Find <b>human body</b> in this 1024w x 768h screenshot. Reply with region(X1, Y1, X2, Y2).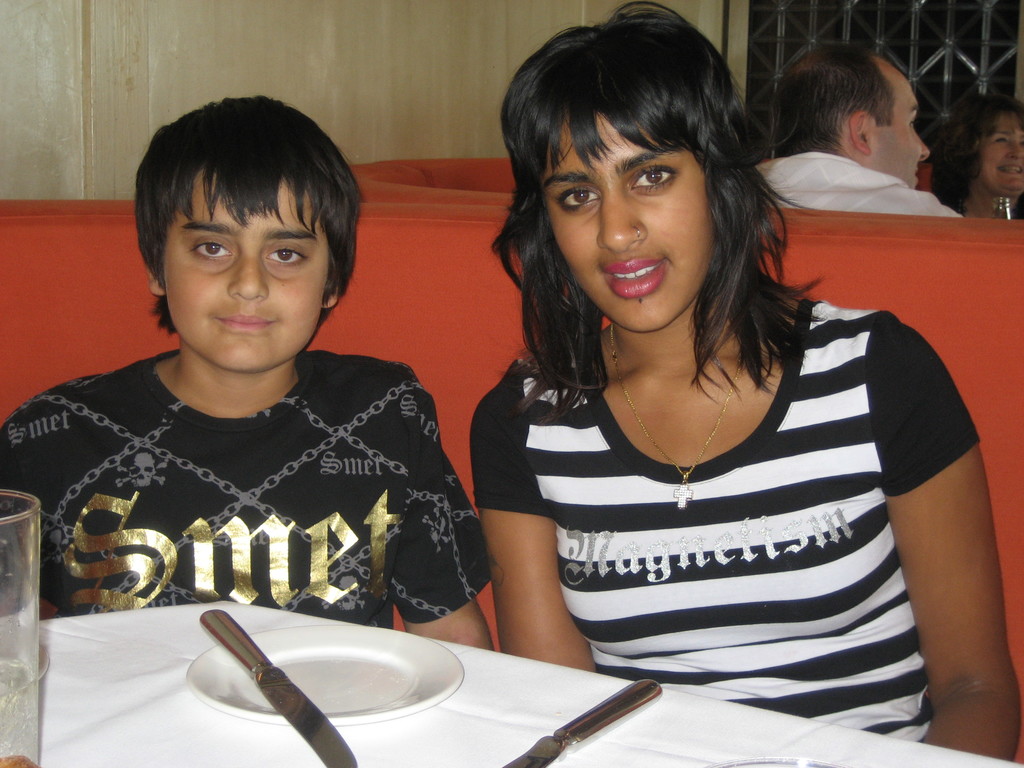
region(467, 2, 1023, 766).
